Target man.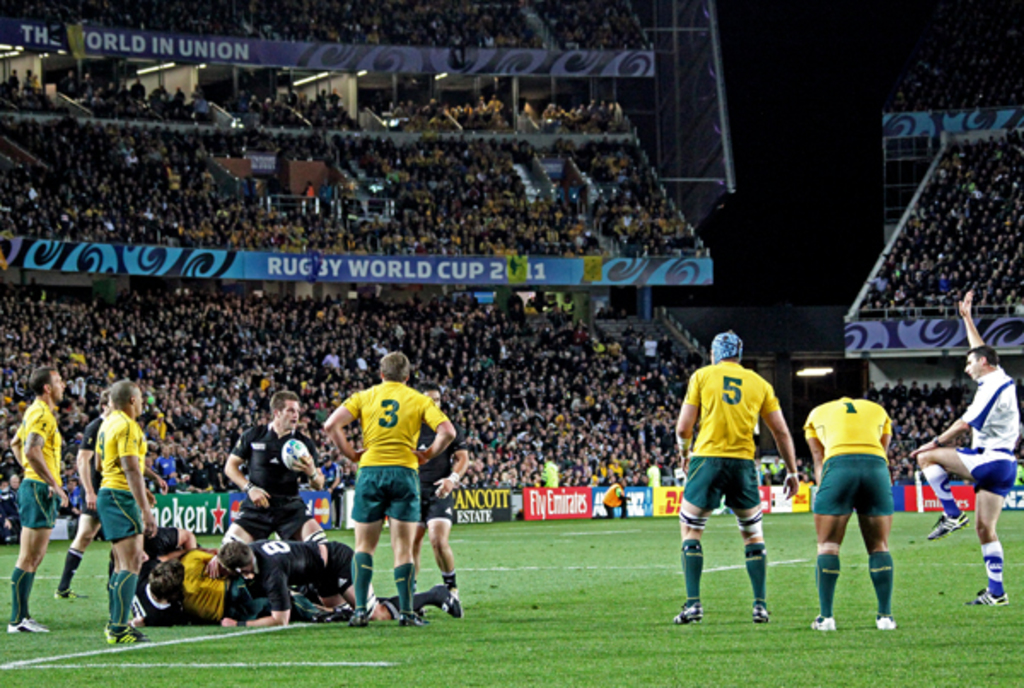
Target region: x1=137 y1=410 x2=169 y2=500.
